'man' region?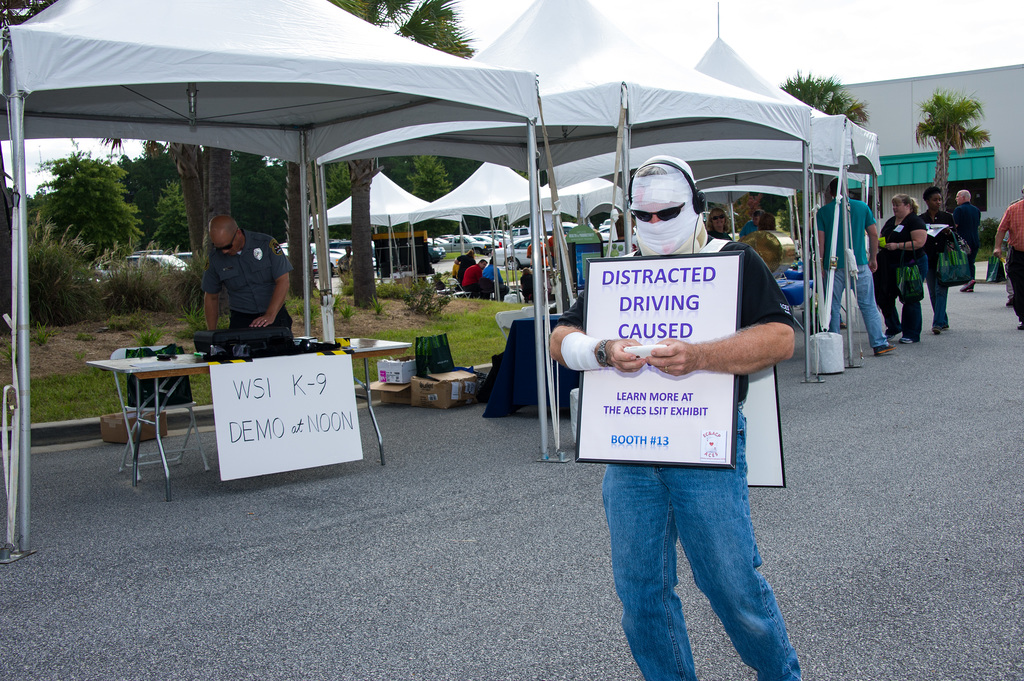
(525,235,551,268)
